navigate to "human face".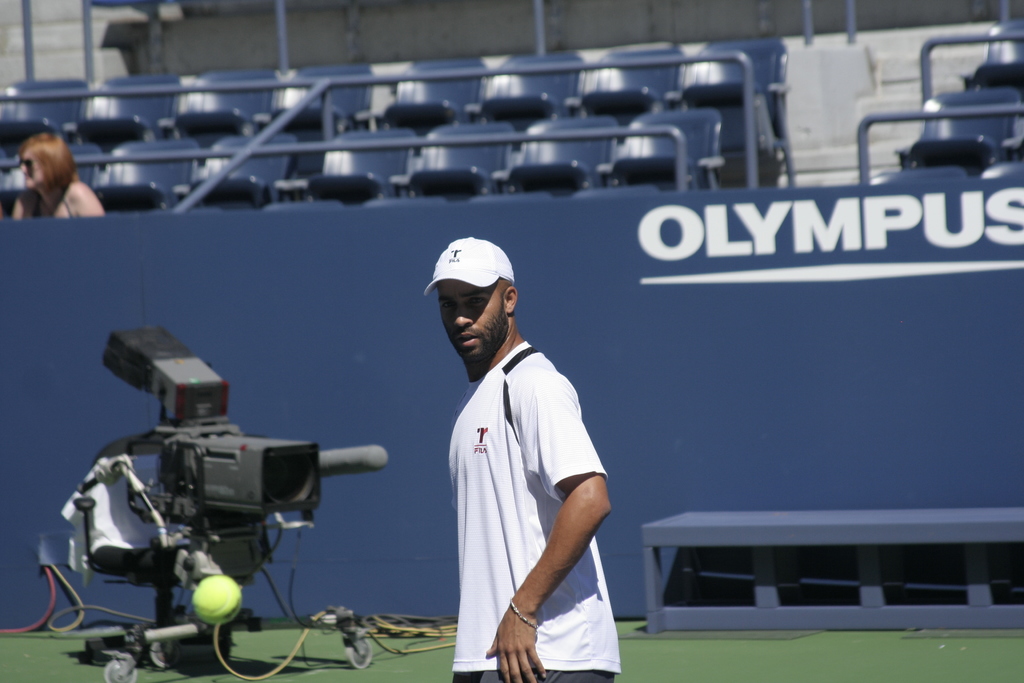
Navigation target: pyautogui.locateOnScreen(18, 150, 44, 189).
